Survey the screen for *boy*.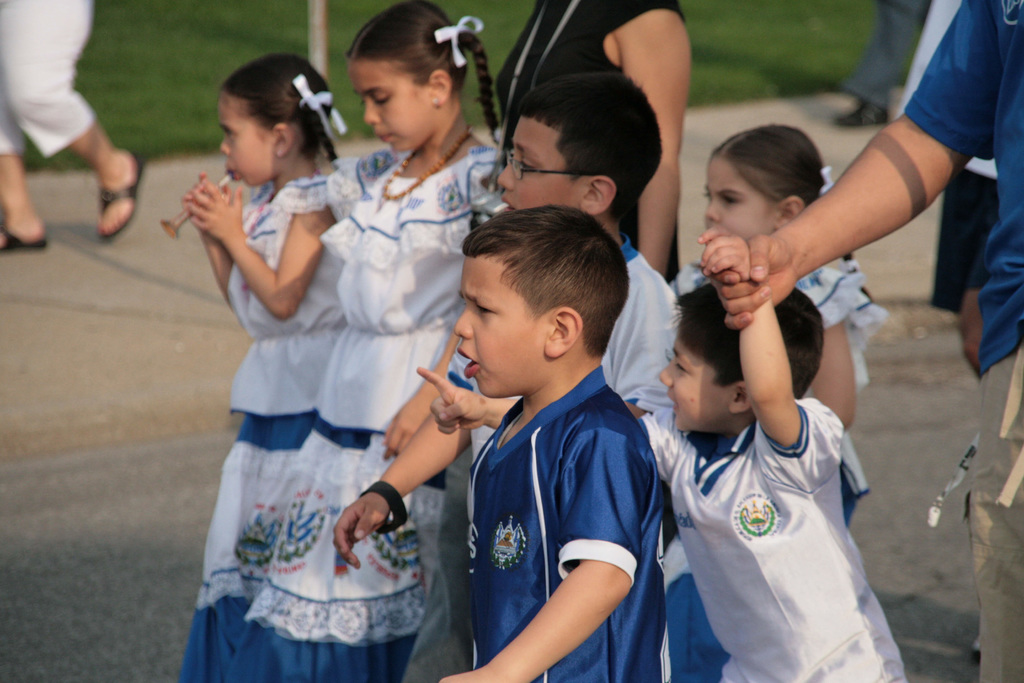
Survey found: 436 218 673 682.
